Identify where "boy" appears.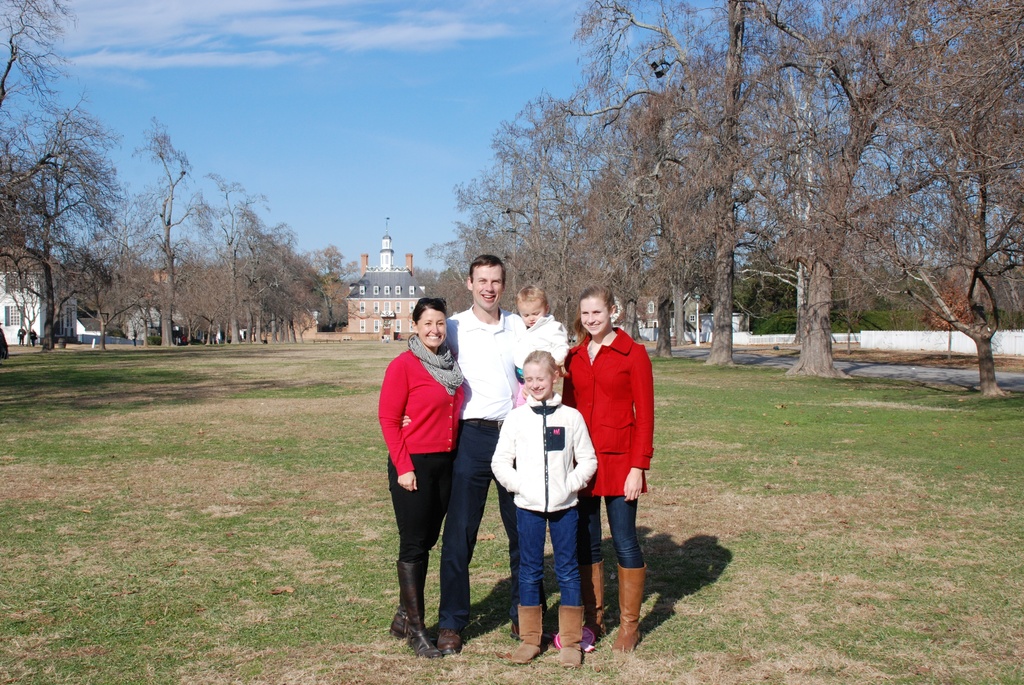
Appears at [x1=511, y1=281, x2=571, y2=407].
